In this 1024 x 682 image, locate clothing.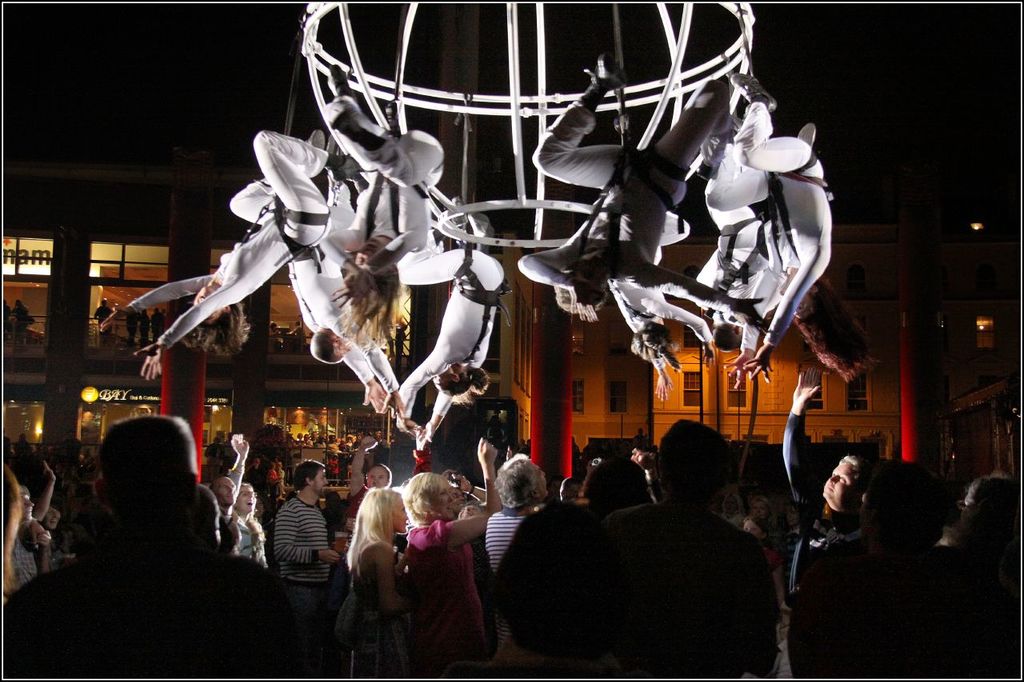
Bounding box: [614,264,714,349].
